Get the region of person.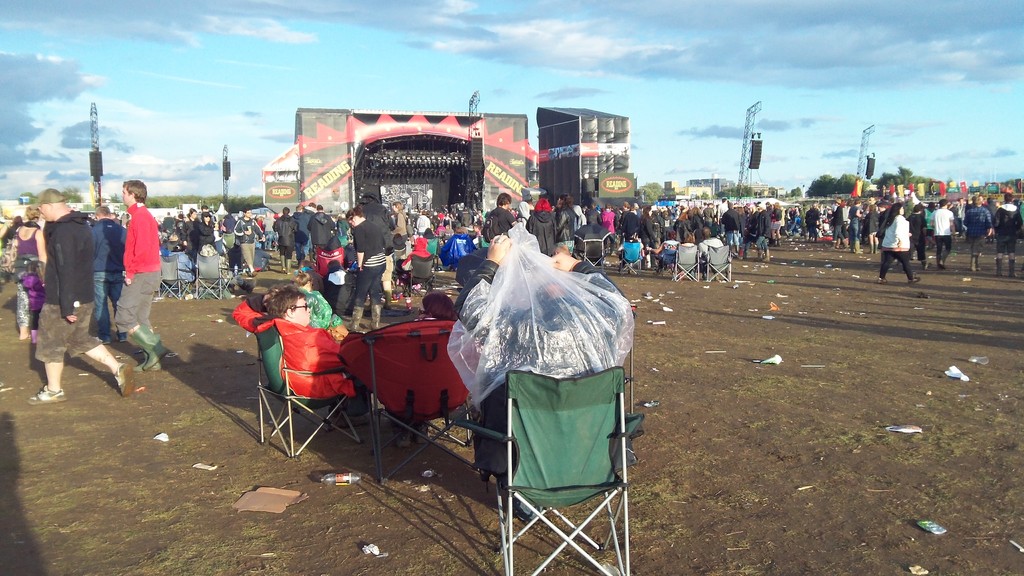
detection(963, 195, 991, 267).
